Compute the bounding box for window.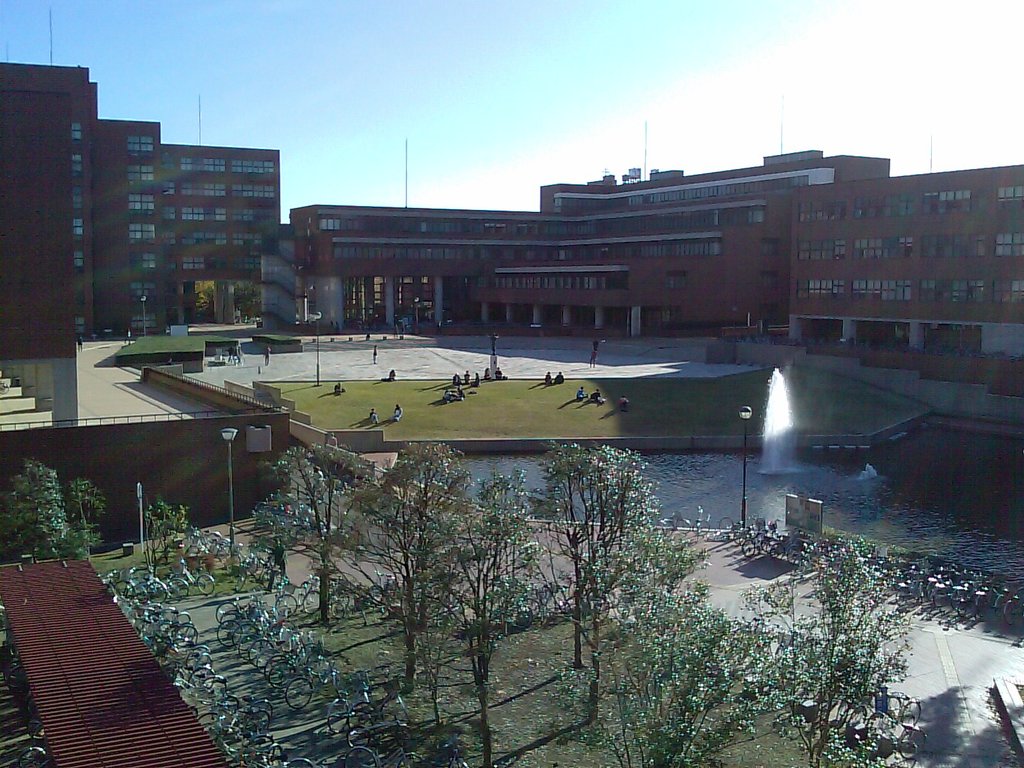
Rect(236, 207, 282, 218).
